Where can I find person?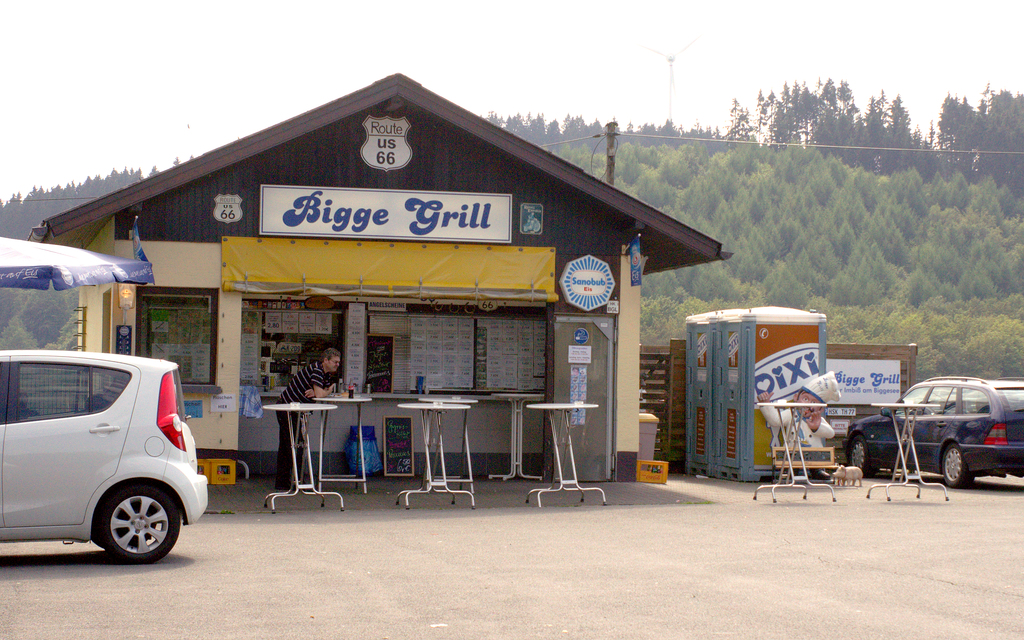
You can find it at left=275, top=342, right=341, bottom=494.
